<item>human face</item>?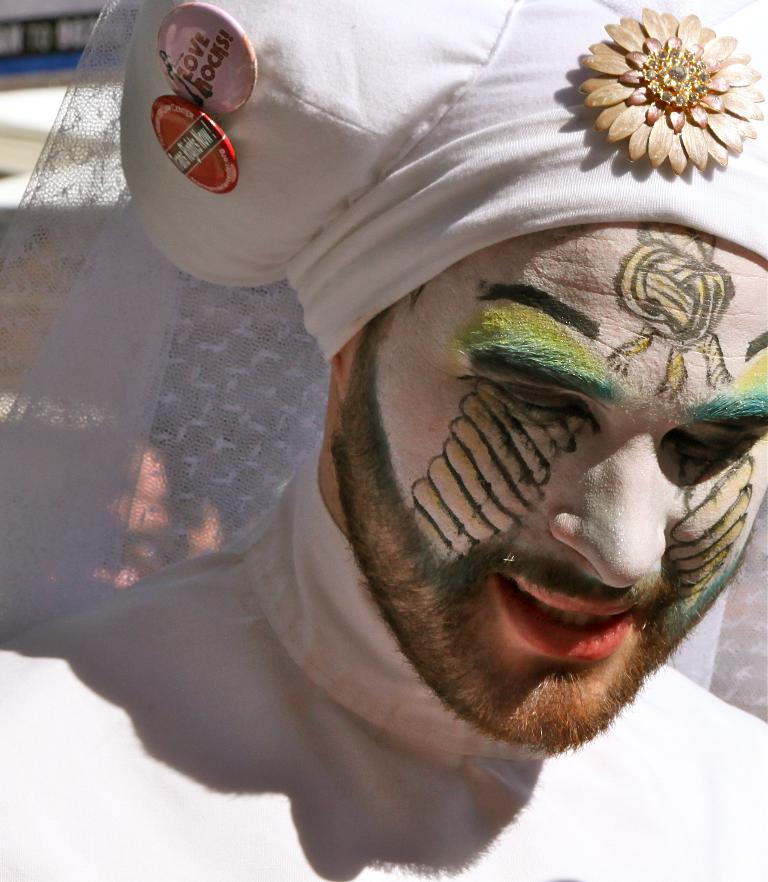
region(336, 224, 767, 759)
